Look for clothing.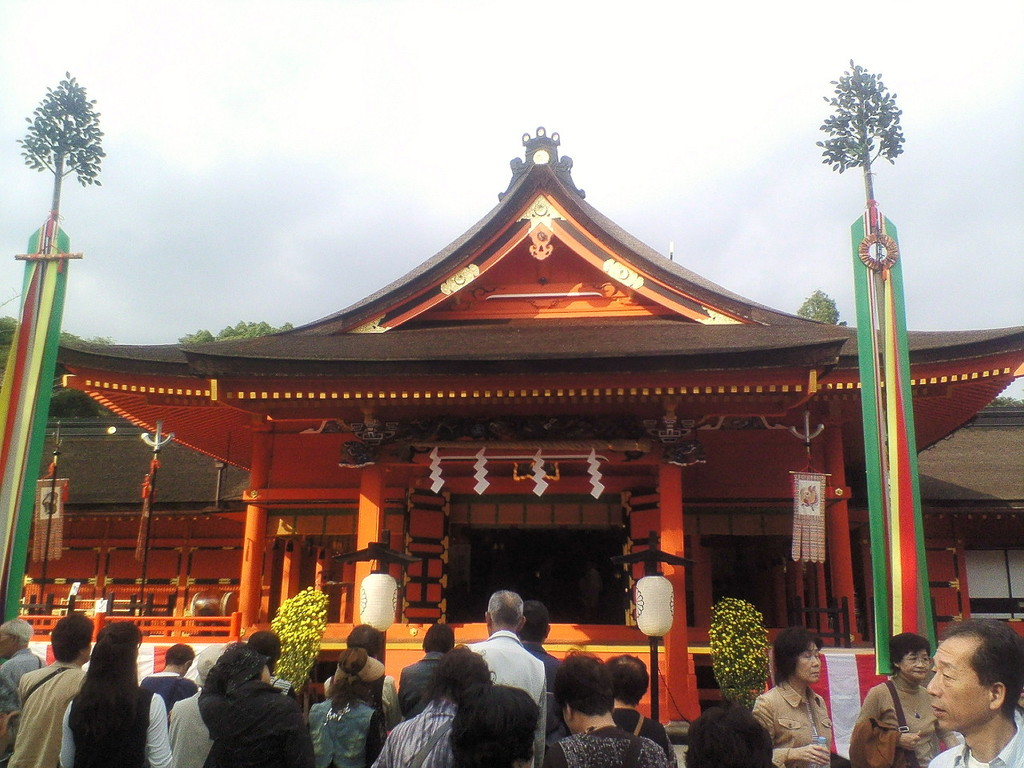
Found: detection(182, 650, 286, 767).
